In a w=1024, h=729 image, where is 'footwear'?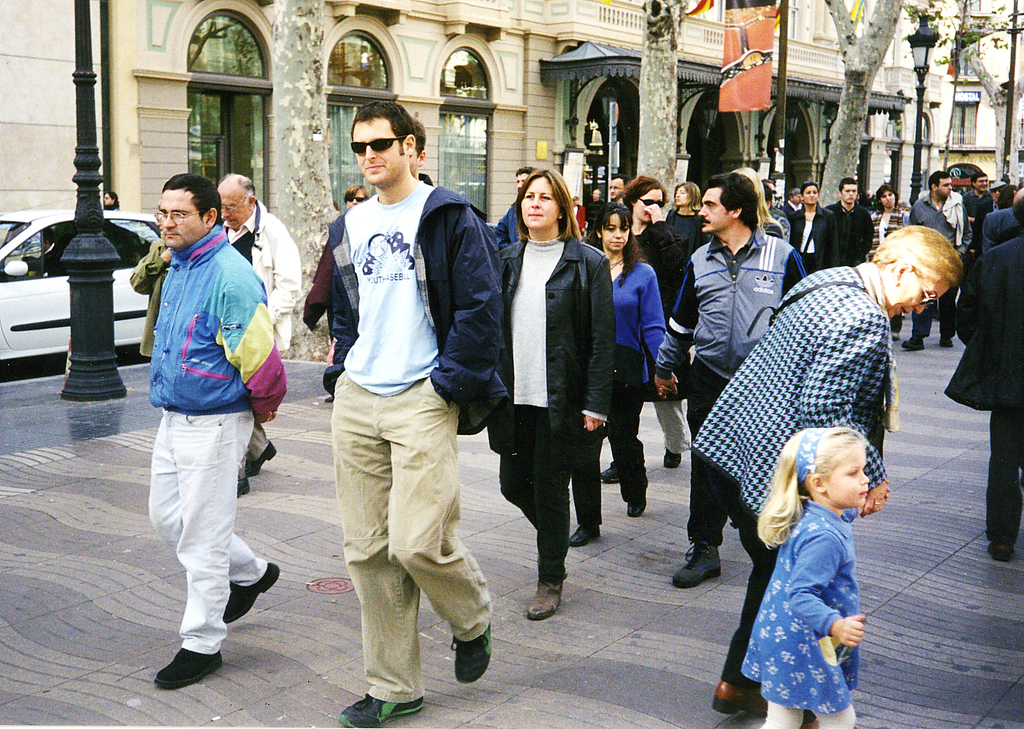
(x1=600, y1=461, x2=618, y2=482).
